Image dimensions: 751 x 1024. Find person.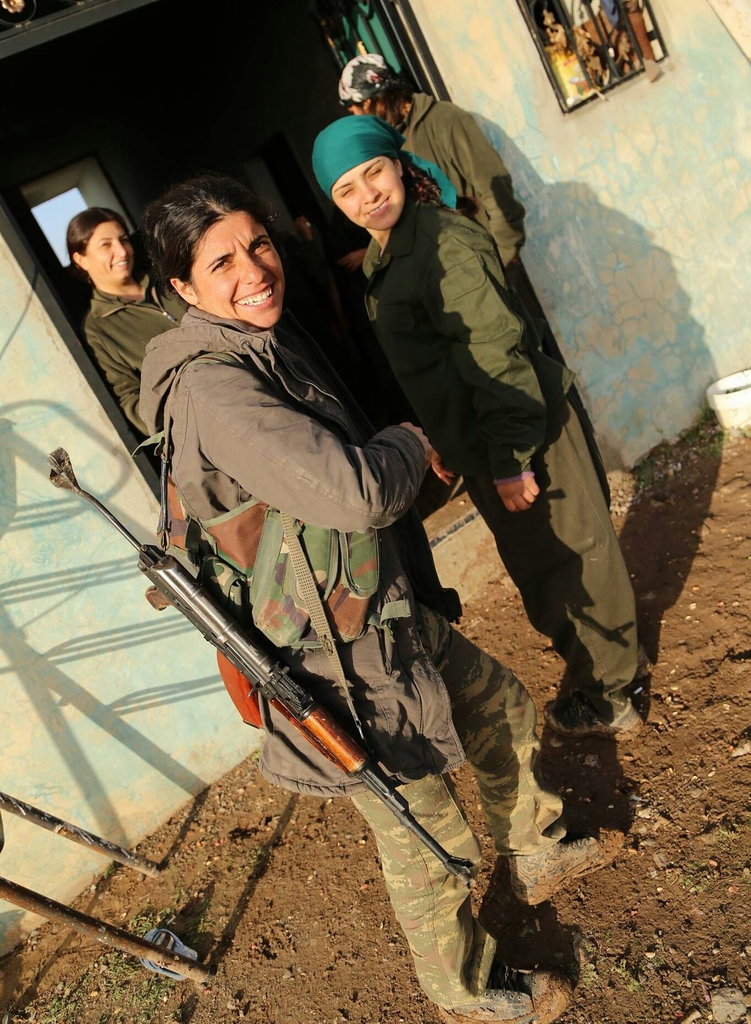
box(336, 53, 567, 378).
